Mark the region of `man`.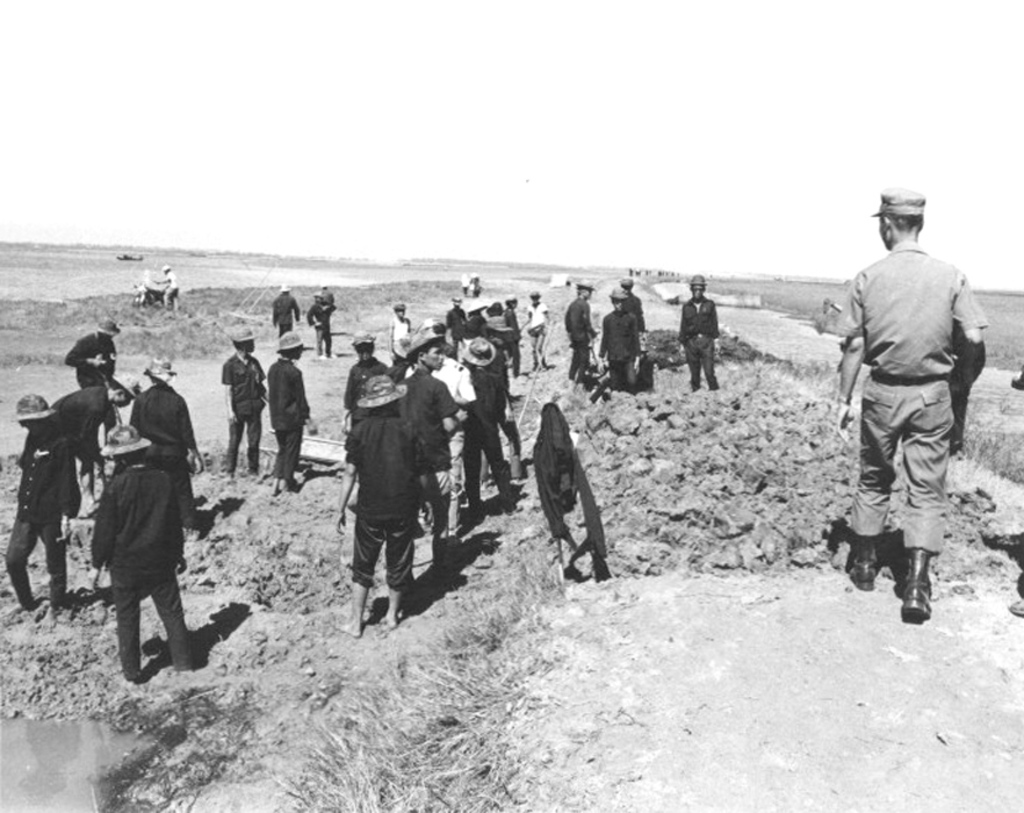
Region: {"left": 85, "top": 424, "right": 197, "bottom": 682}.
